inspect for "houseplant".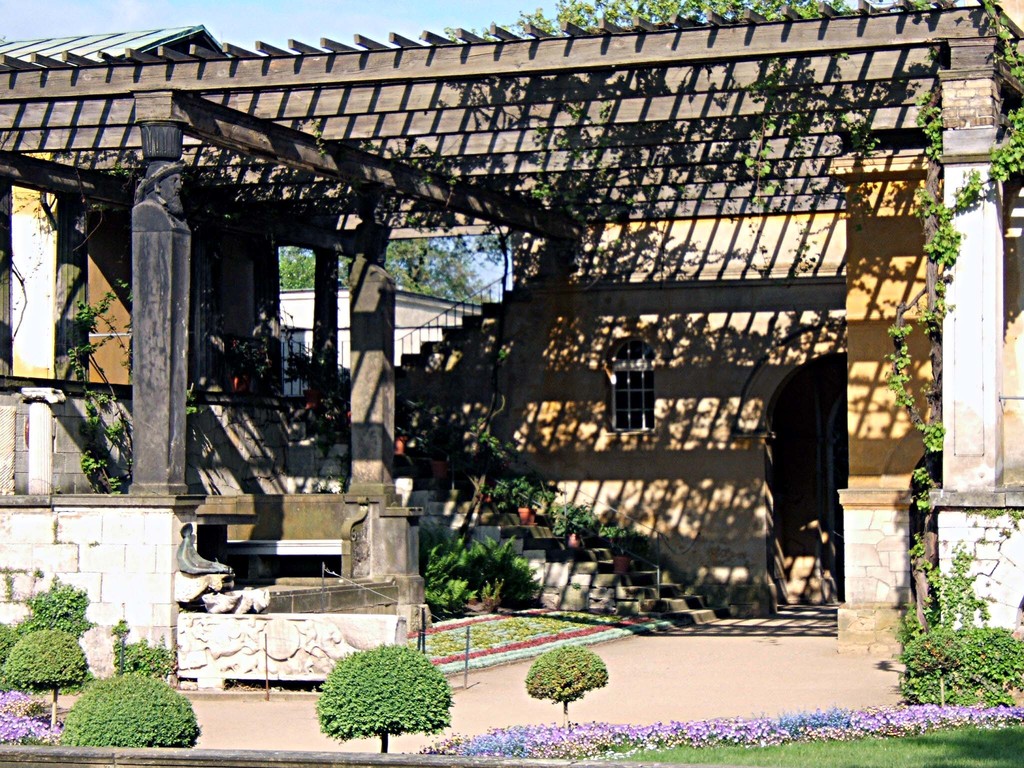
Inspection: <bbox>333, 372, 356, 422</bbox>.
